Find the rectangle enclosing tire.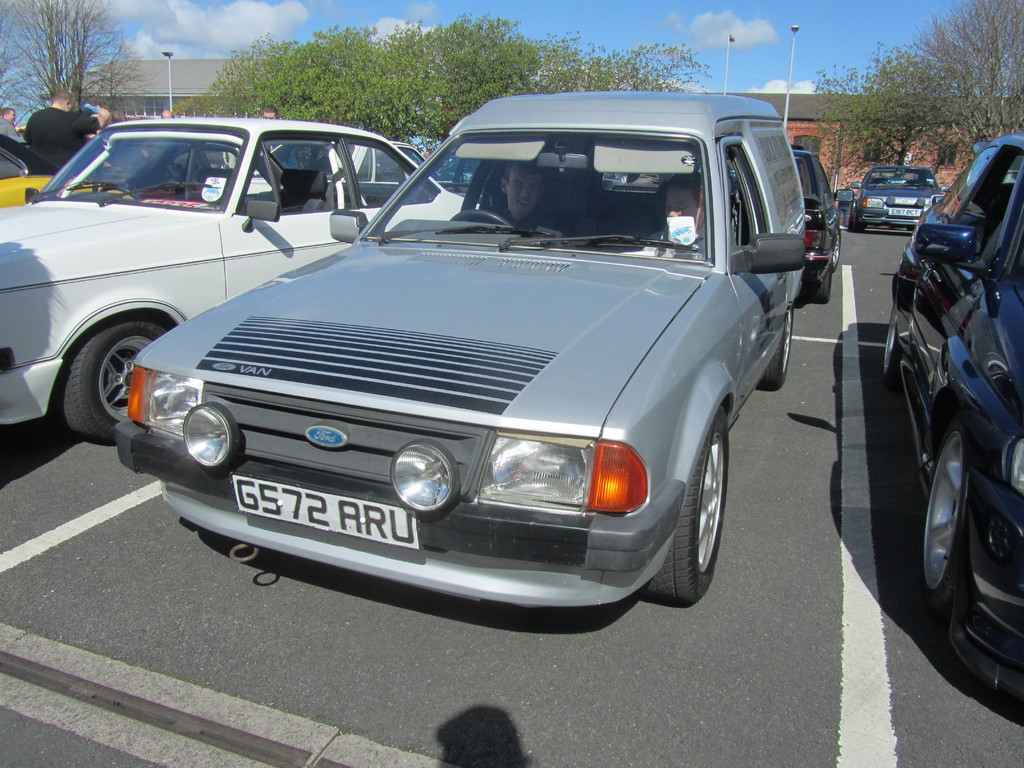
box(920, 416, 971, 616).
